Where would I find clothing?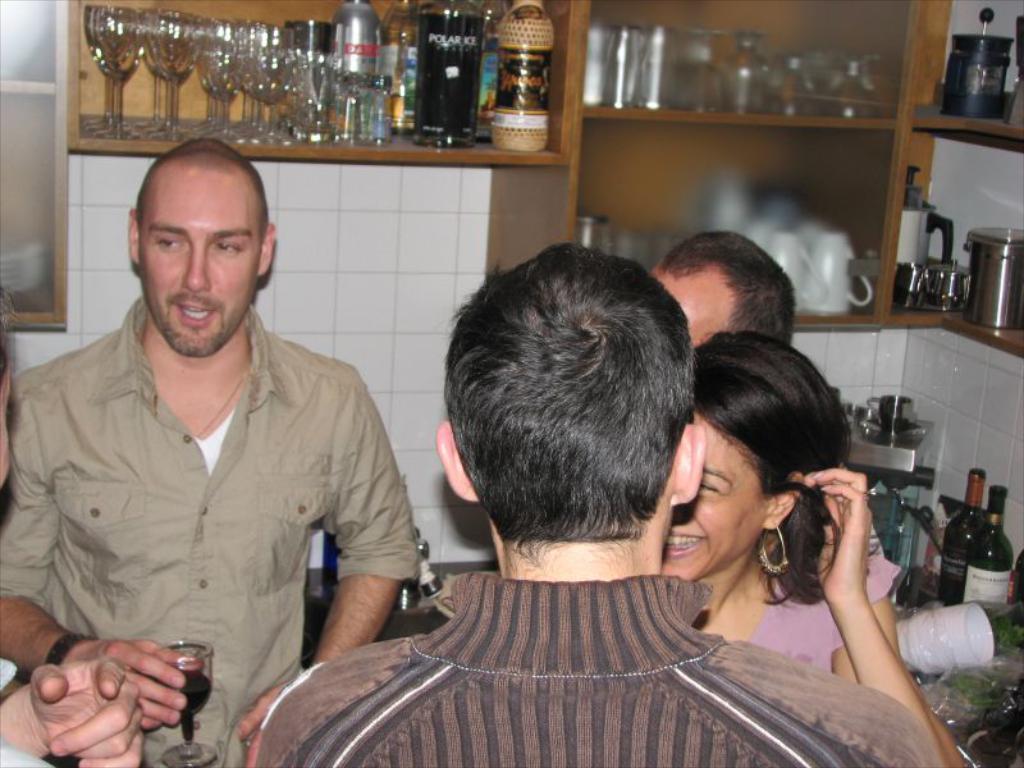
At box=[250, 570, 942, 767].
